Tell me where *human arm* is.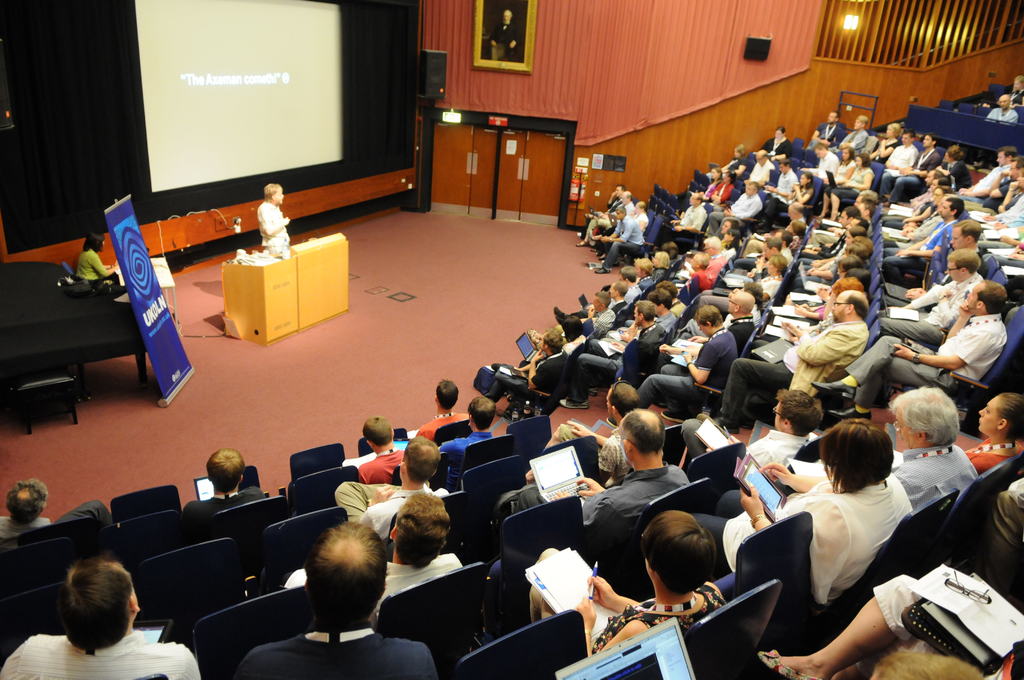
*human arm* is at bbox=[618, 332, 636, 343].
